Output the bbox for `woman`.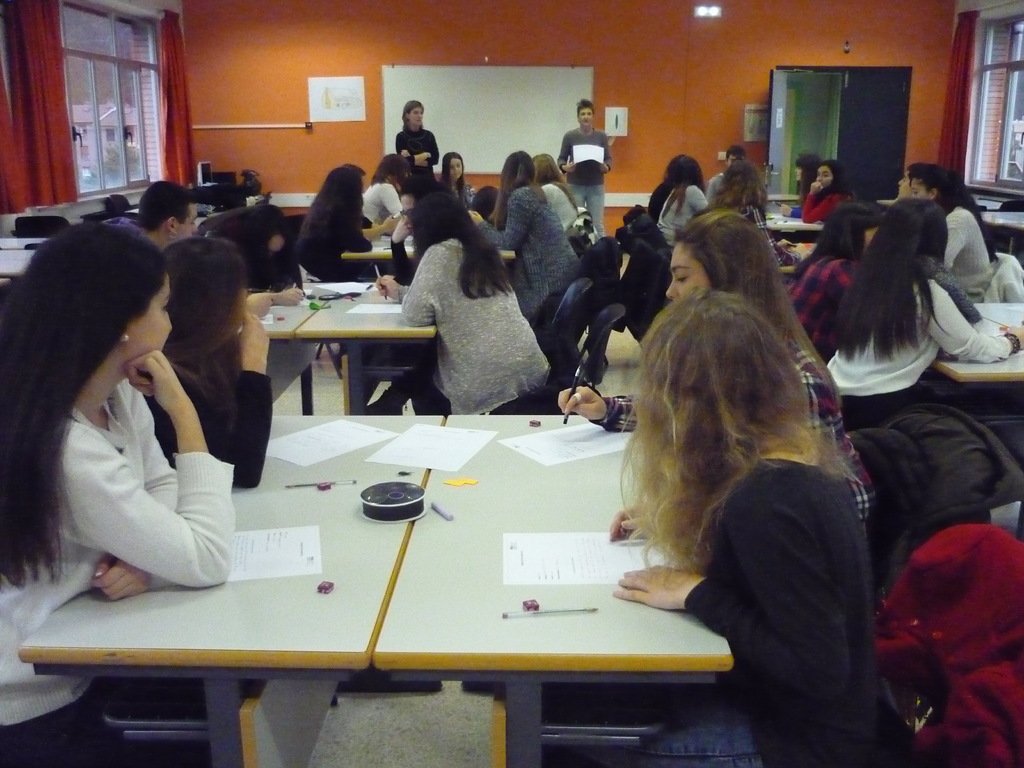
select_region(707, 156, 800, 269).
